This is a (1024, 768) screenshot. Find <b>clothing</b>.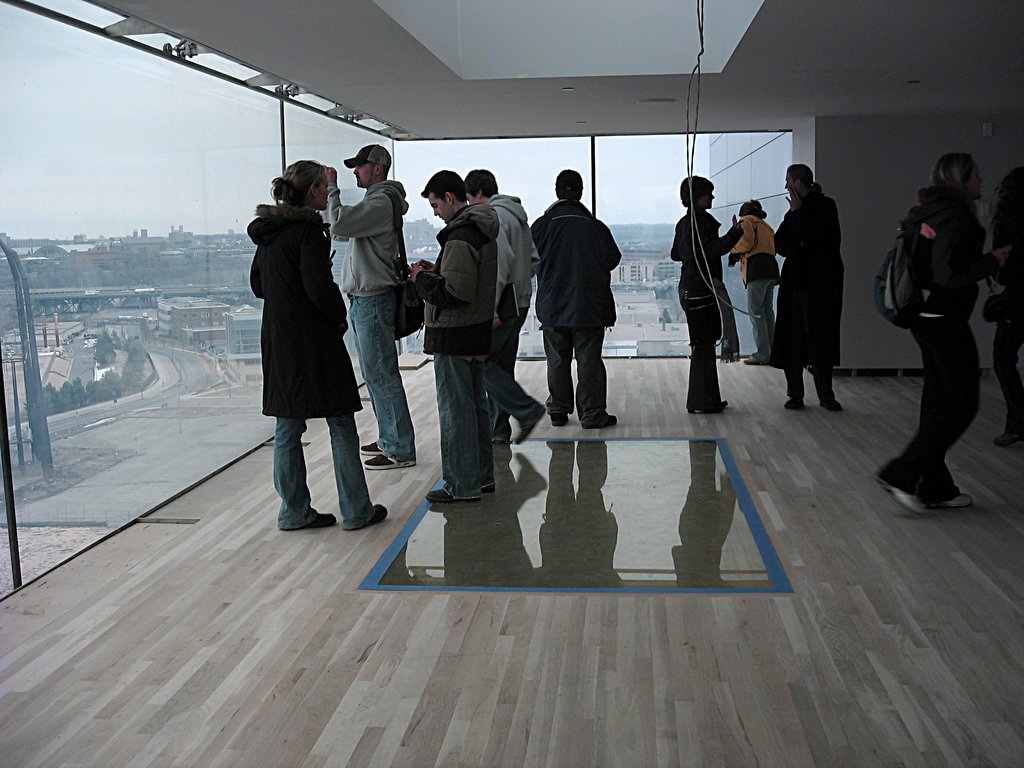
Bounding box: (526,191,627,423).
